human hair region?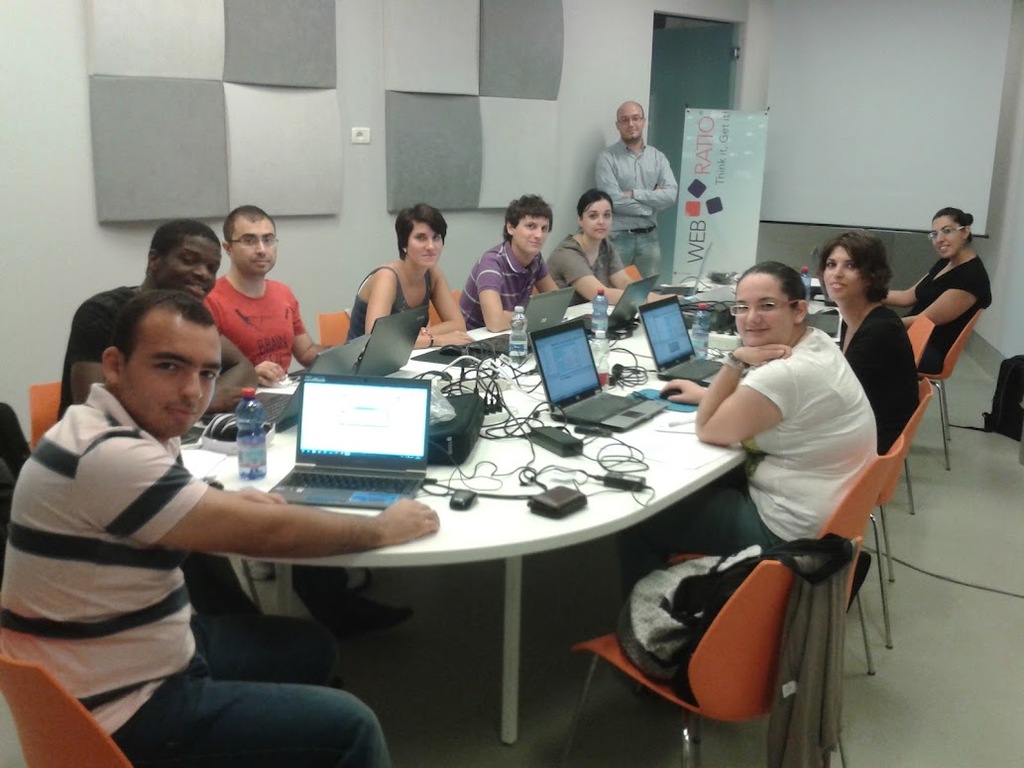
l=579, t=190, r=613, b=218
